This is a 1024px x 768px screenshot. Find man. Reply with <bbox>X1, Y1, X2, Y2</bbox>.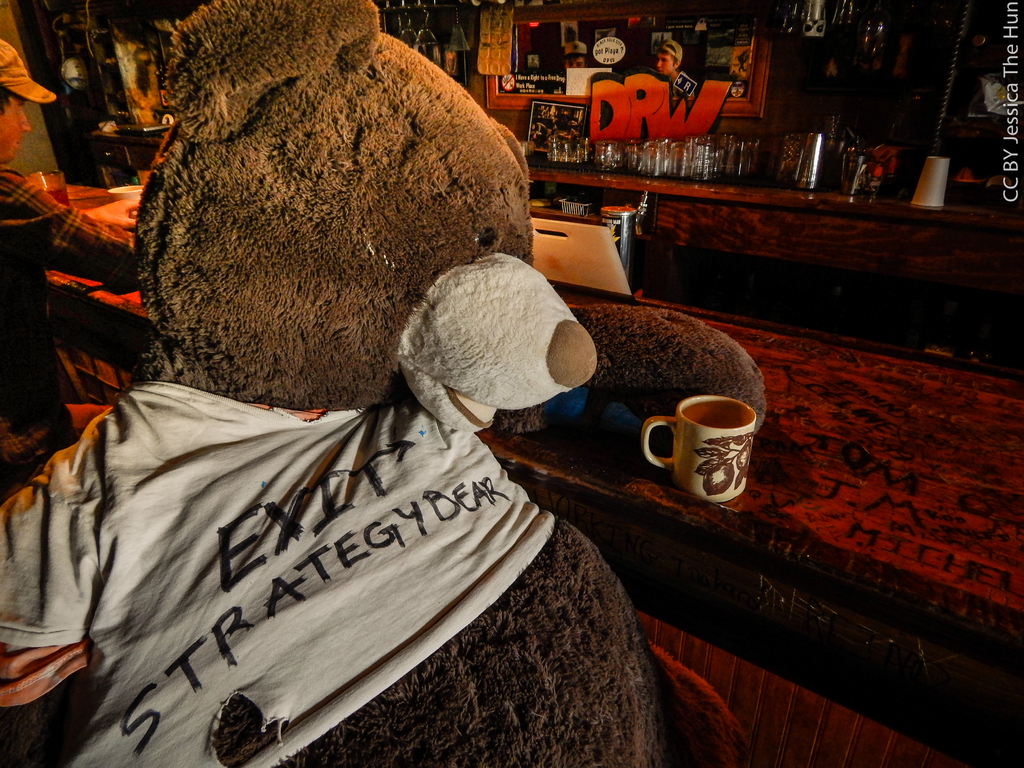
<bbox>0, 36, 147, 538</bbox>.
